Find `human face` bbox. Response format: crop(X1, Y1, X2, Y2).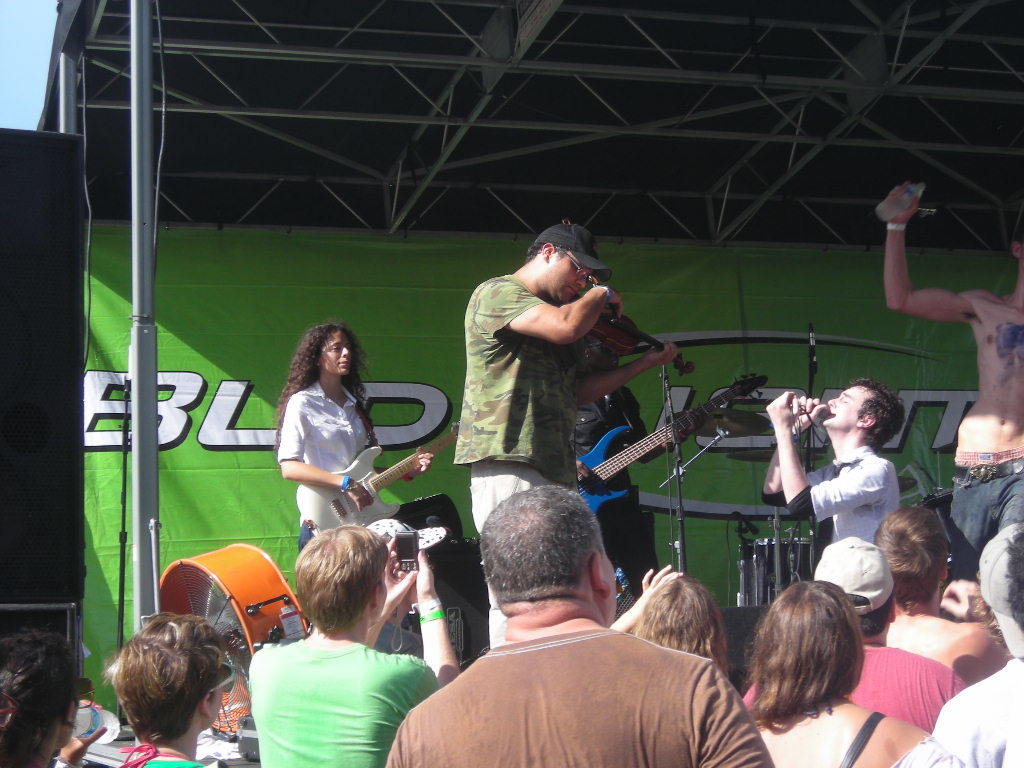
crop(371, 560, 393, 624).
